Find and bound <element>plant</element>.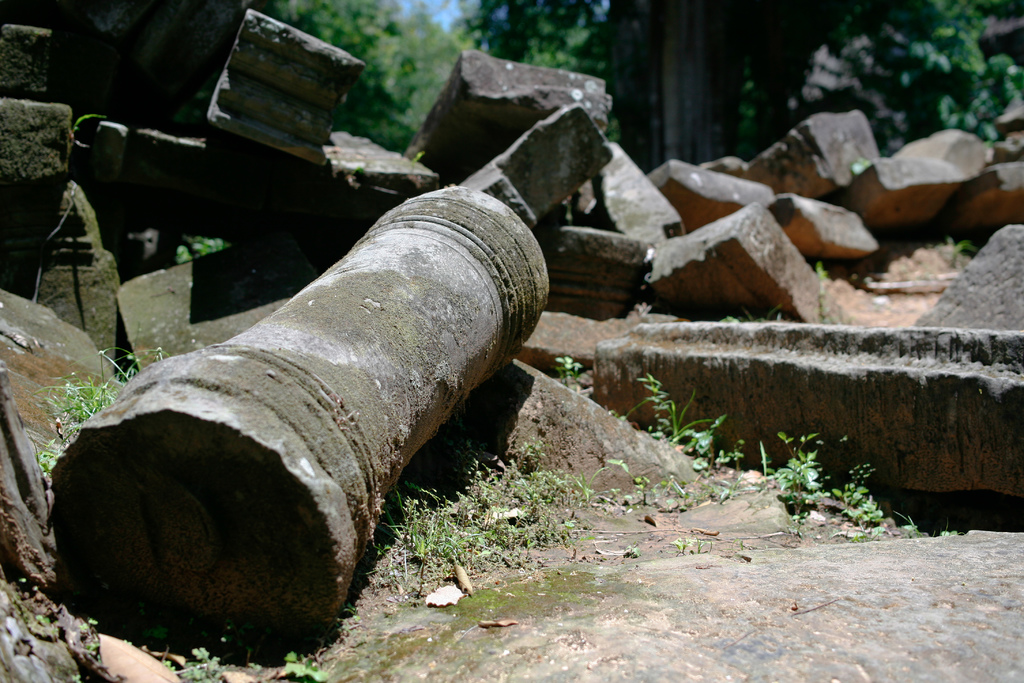
Bound: [948,233,980,259].
